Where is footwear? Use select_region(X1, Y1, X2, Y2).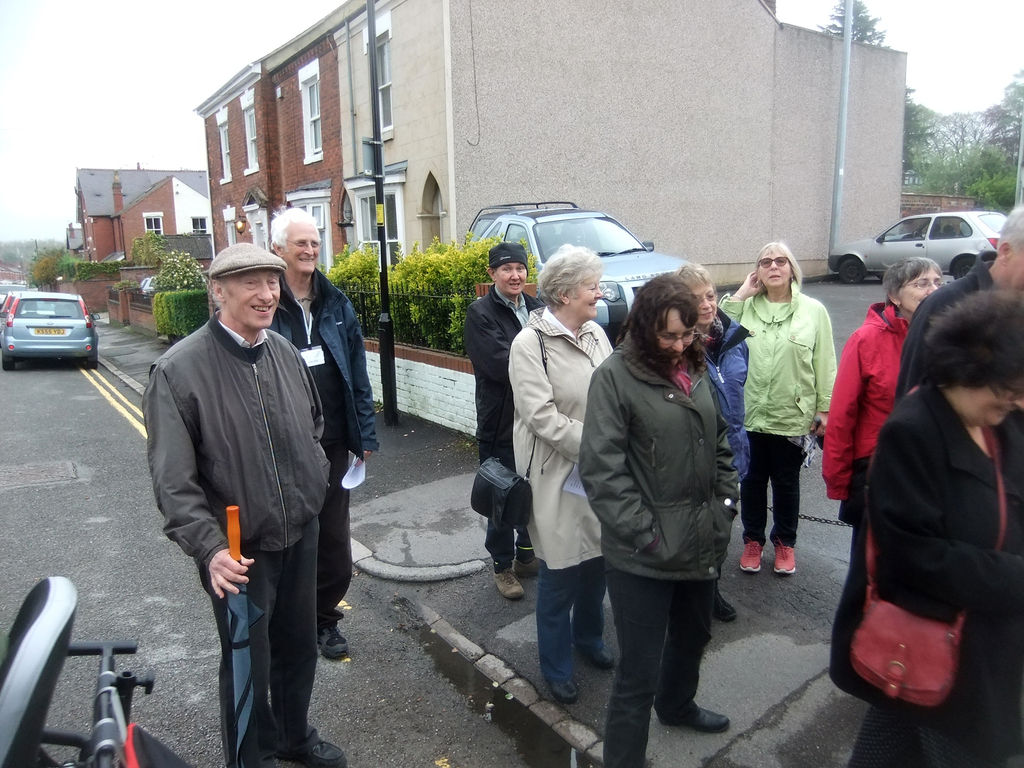
select_region(708, 585, 739, 622).
